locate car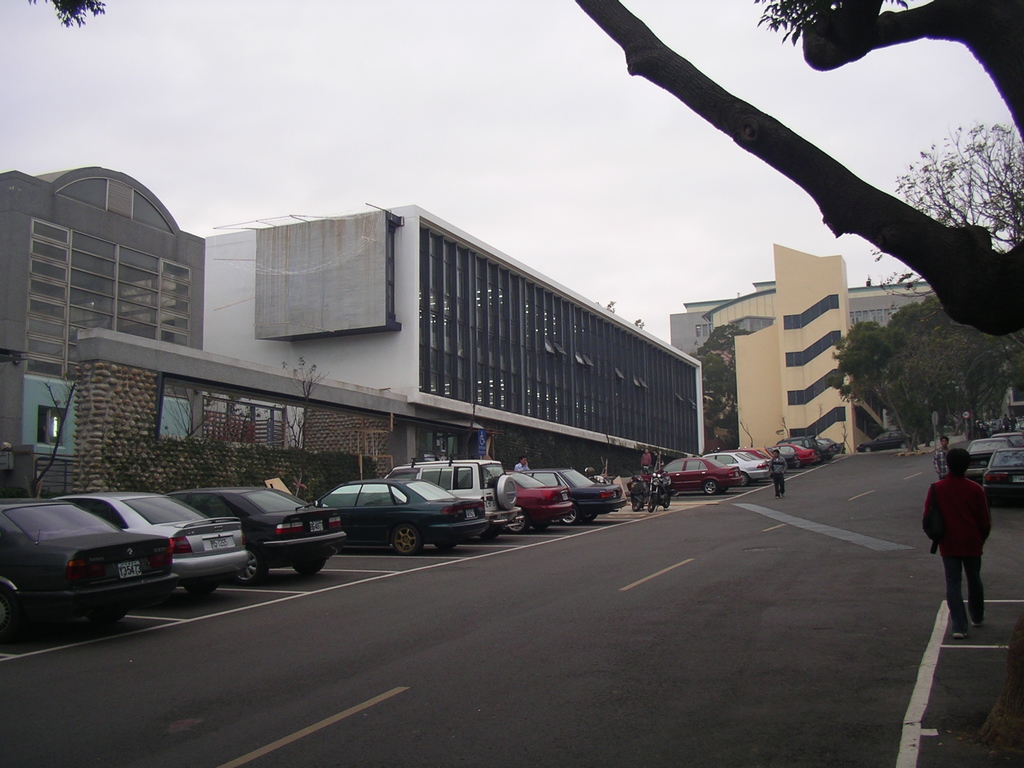
rect(993, 435, 1023, 451)
